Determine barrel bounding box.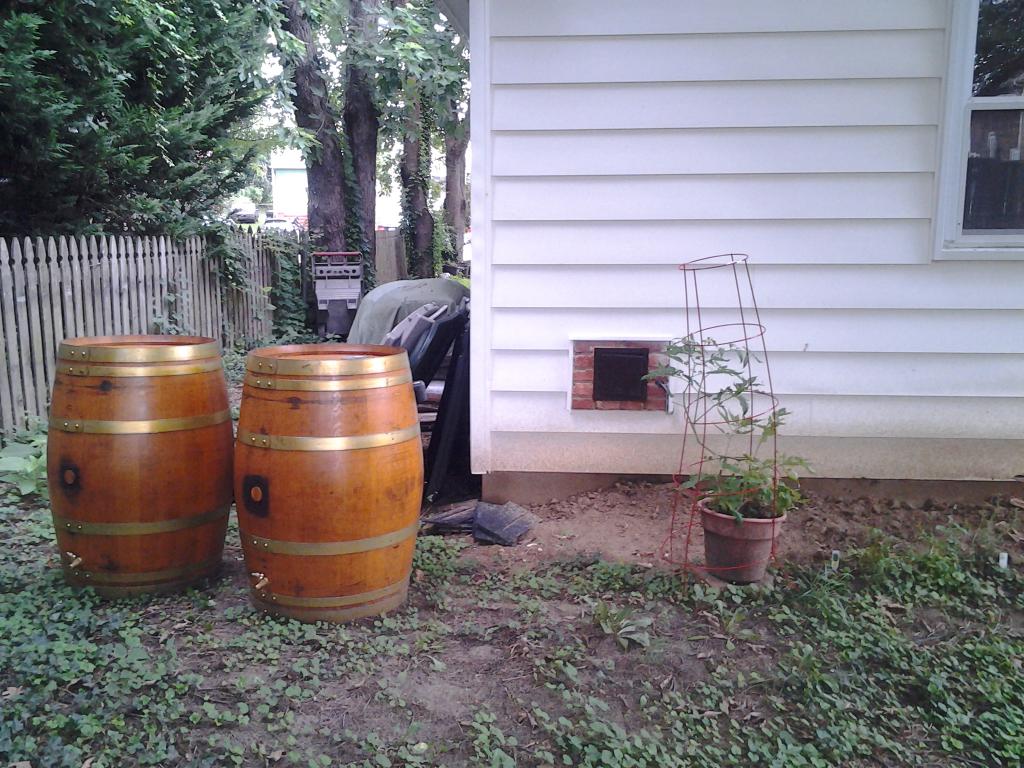
Determined: [left=236, top=344, right=426, bottom=623].
